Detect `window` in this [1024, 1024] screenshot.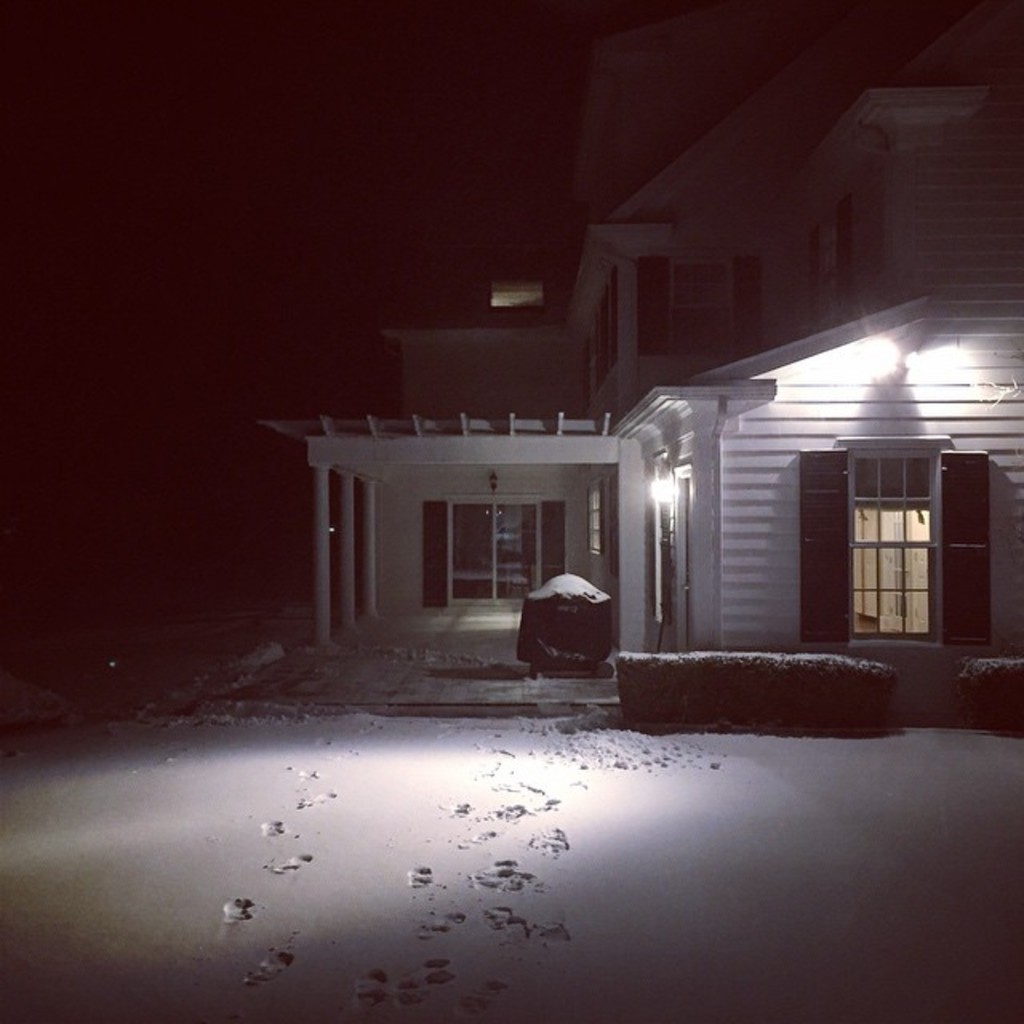
Detection: bbox=(586, 485, 603, 554).
